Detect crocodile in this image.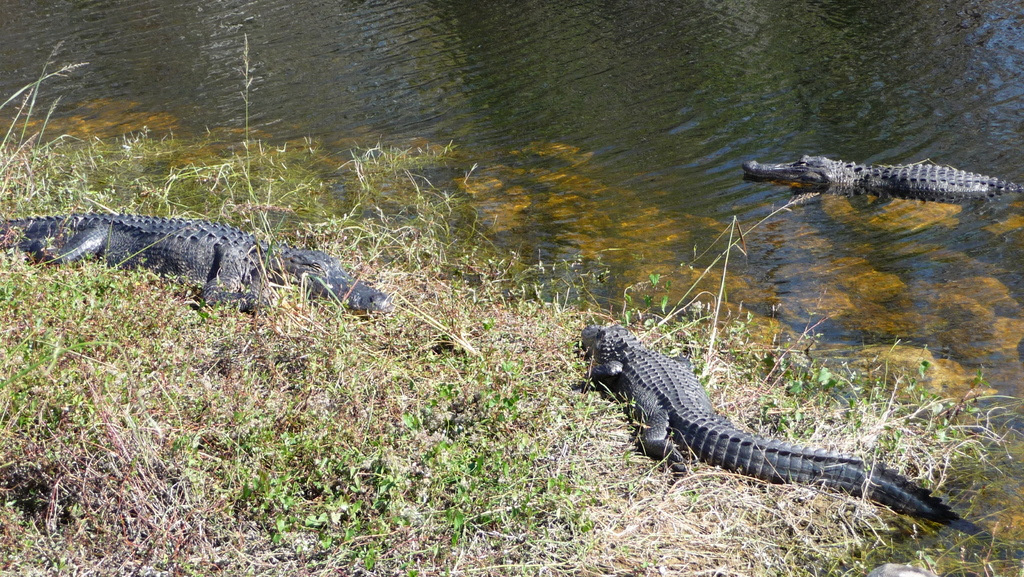
Detection: <region>586, 323, 1016, 556</region>.
